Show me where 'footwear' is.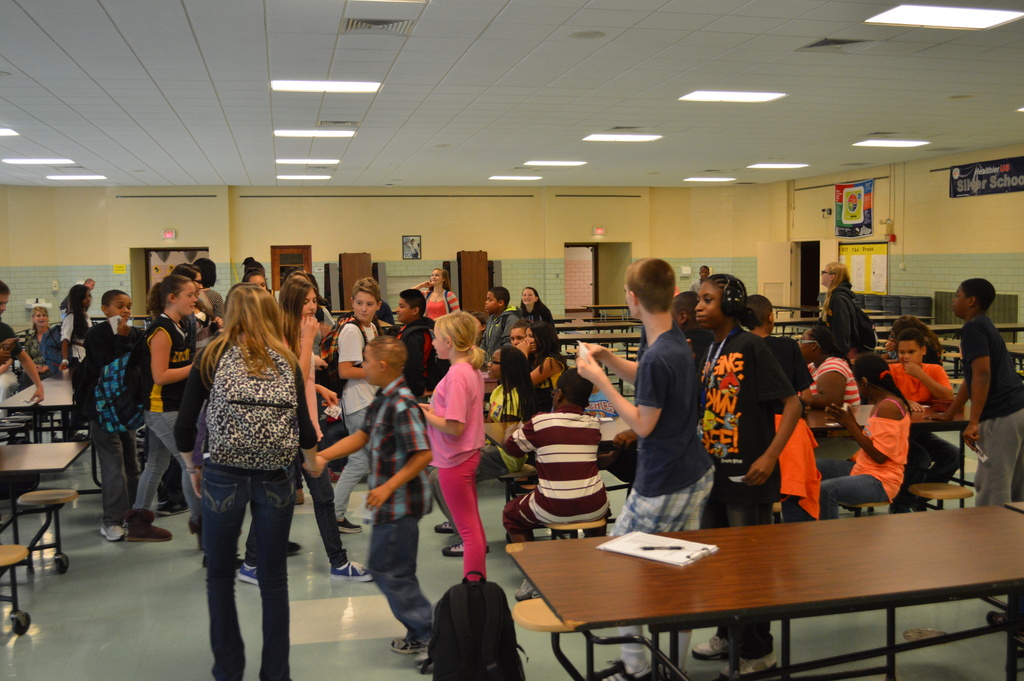
'footwear' is at <box>330,519,371,536</box>.
